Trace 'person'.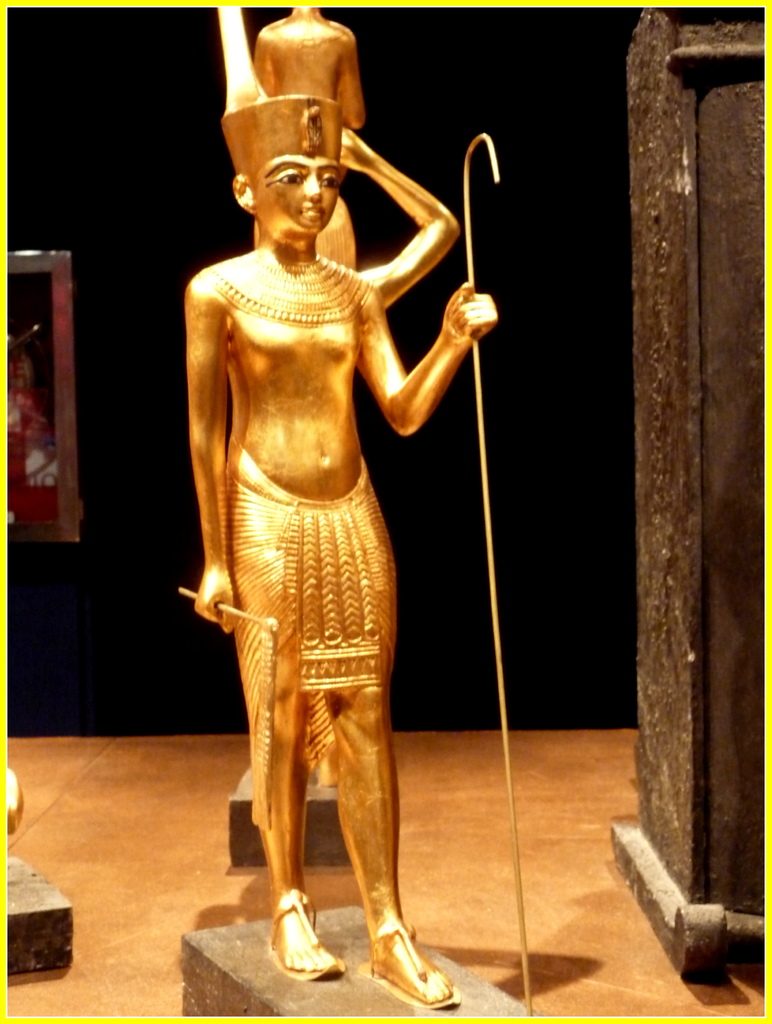
Traced to bbox(191, 24, 502, 994).
